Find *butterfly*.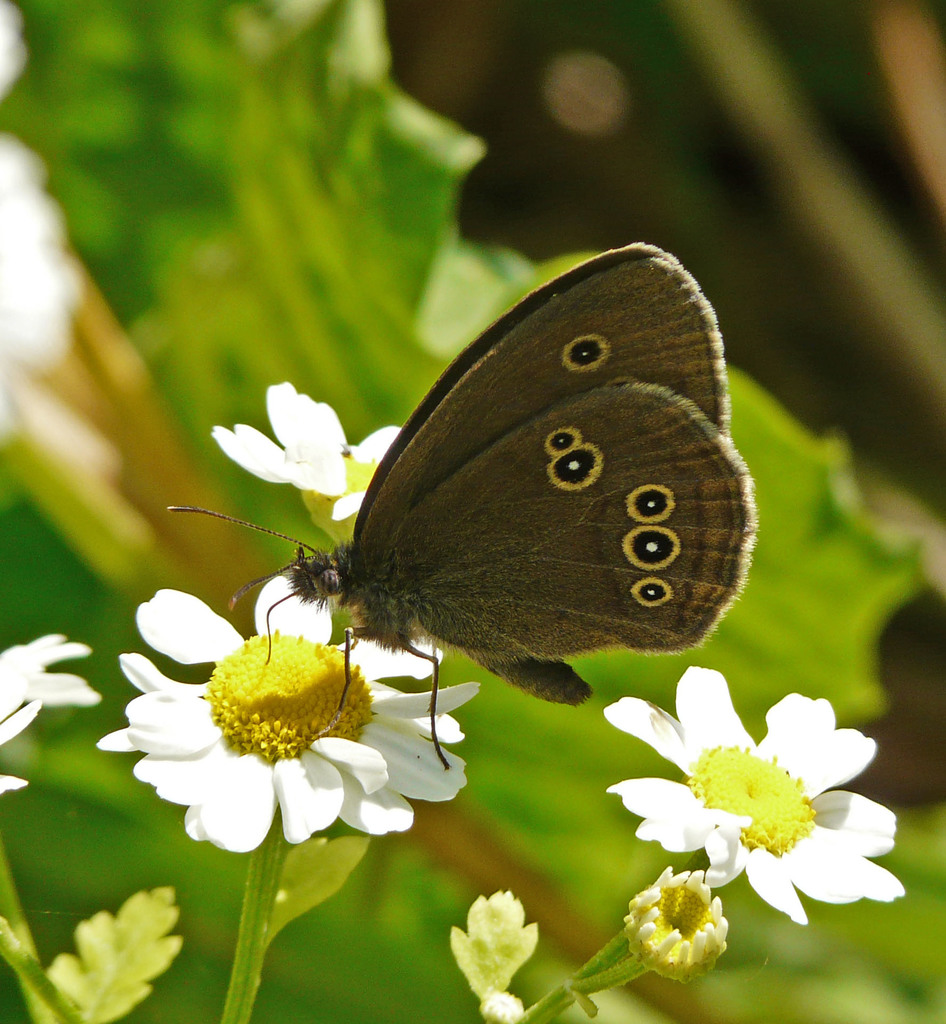
<bbox>162, 220, 739, 772</bbox>.
